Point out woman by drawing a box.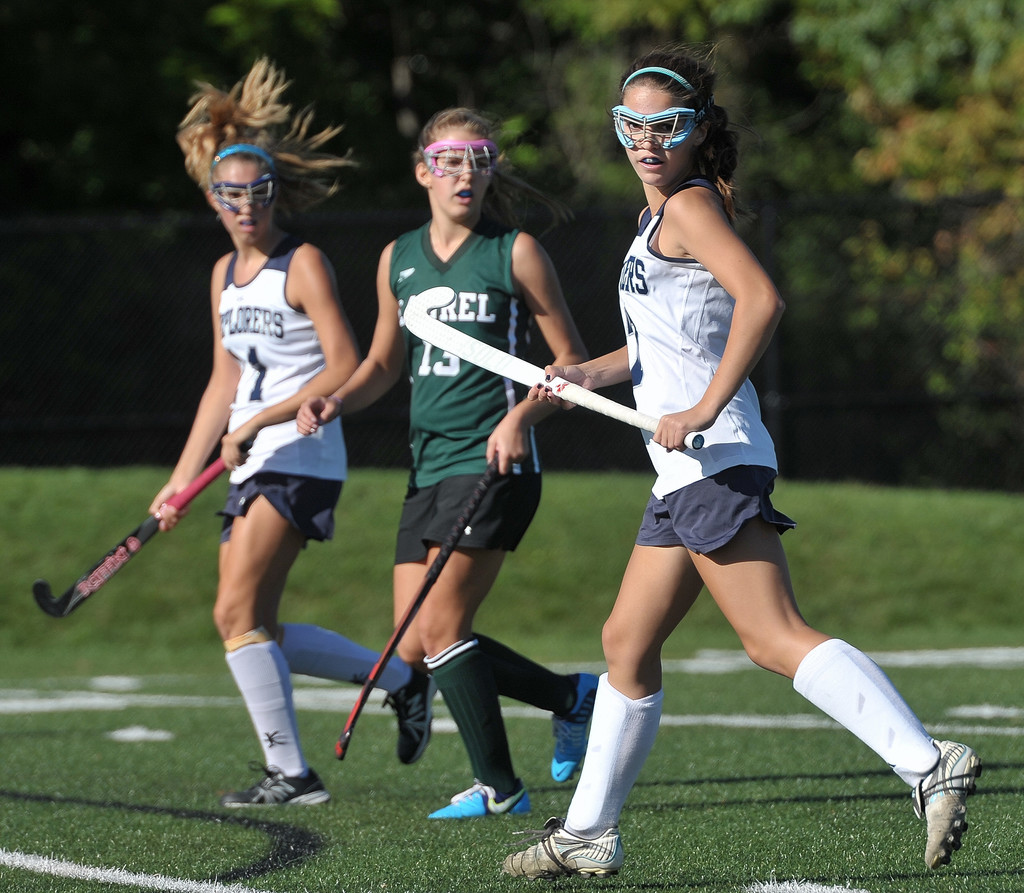
141, 52, 362, 805.
